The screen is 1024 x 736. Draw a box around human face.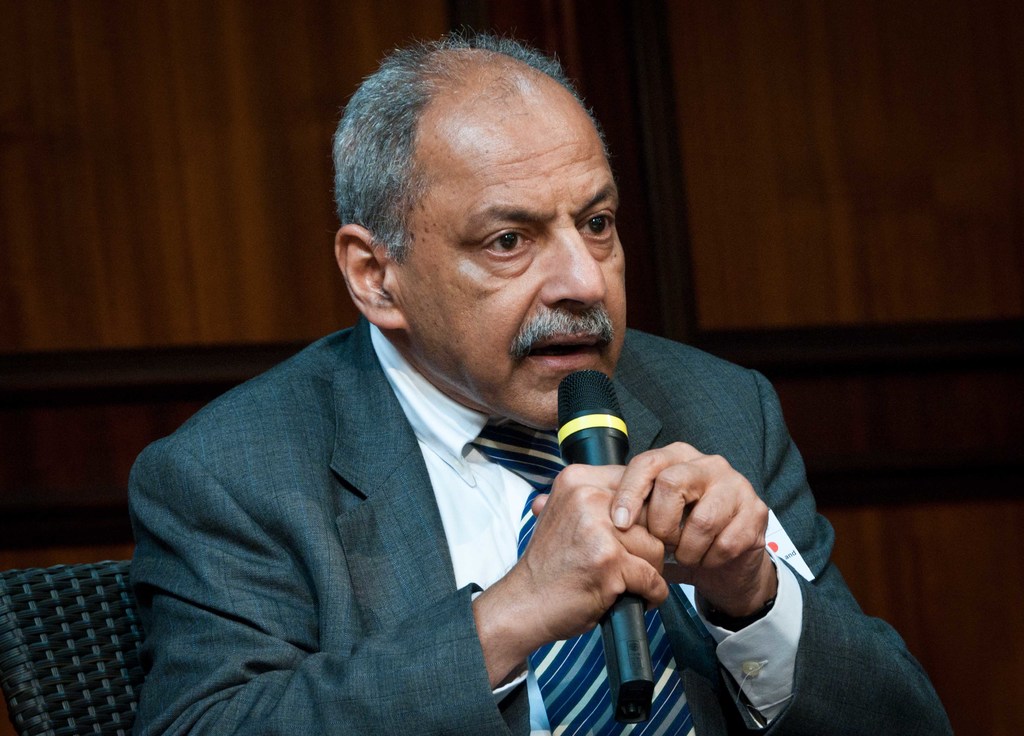
388, 99, 624, 429.
